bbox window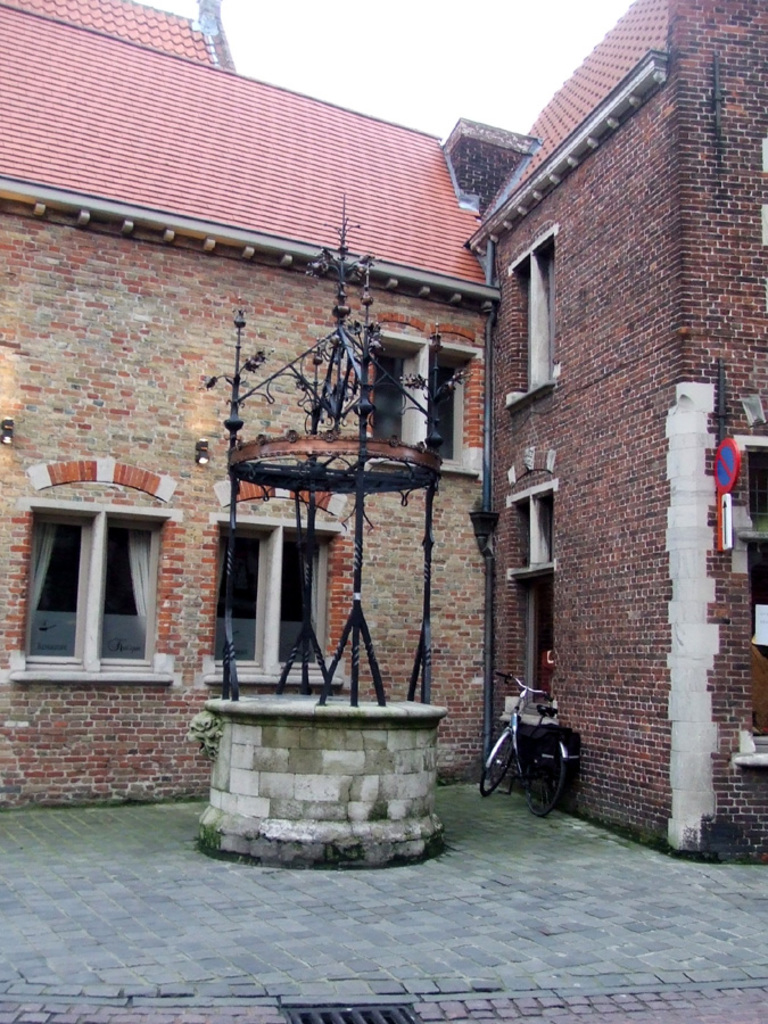
20/502/187/694
